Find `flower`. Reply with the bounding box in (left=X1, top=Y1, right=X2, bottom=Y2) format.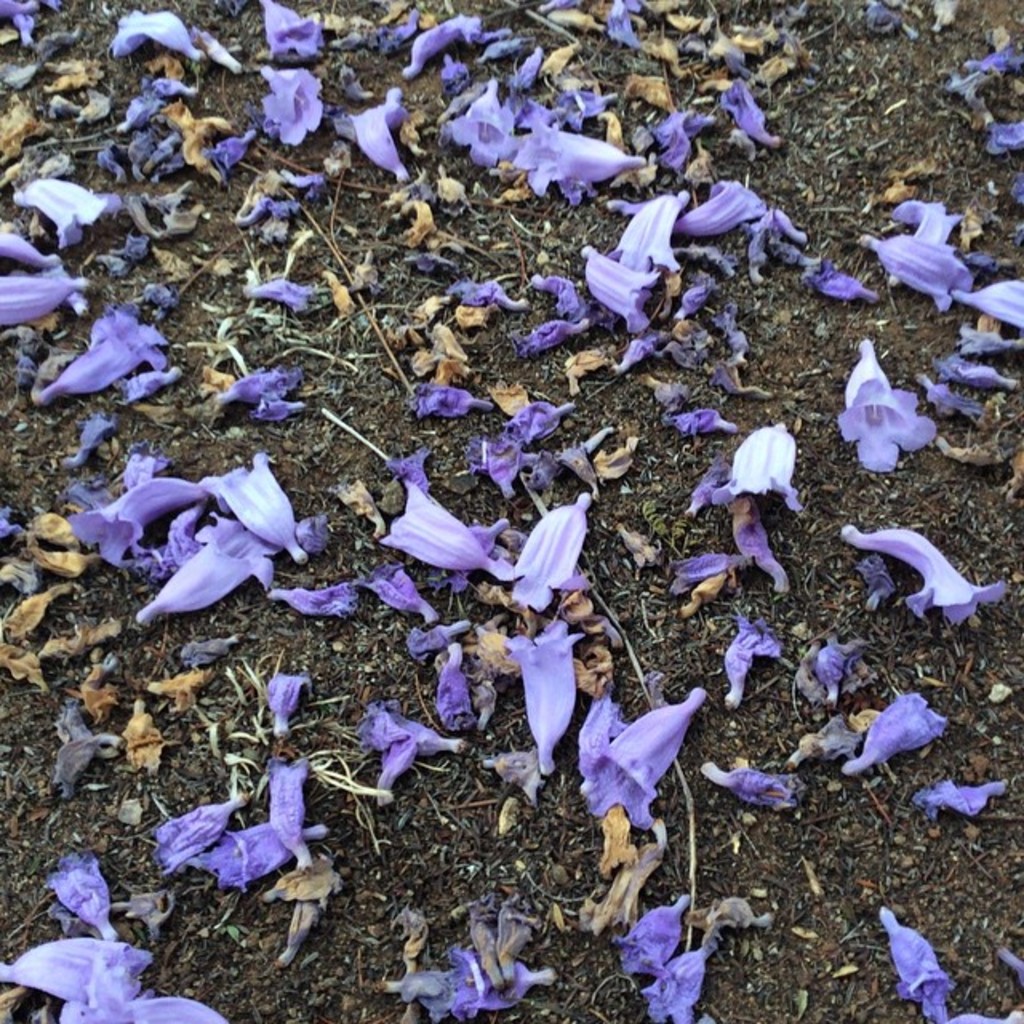
(left=835, top=522, right=1011, bottom=626).
